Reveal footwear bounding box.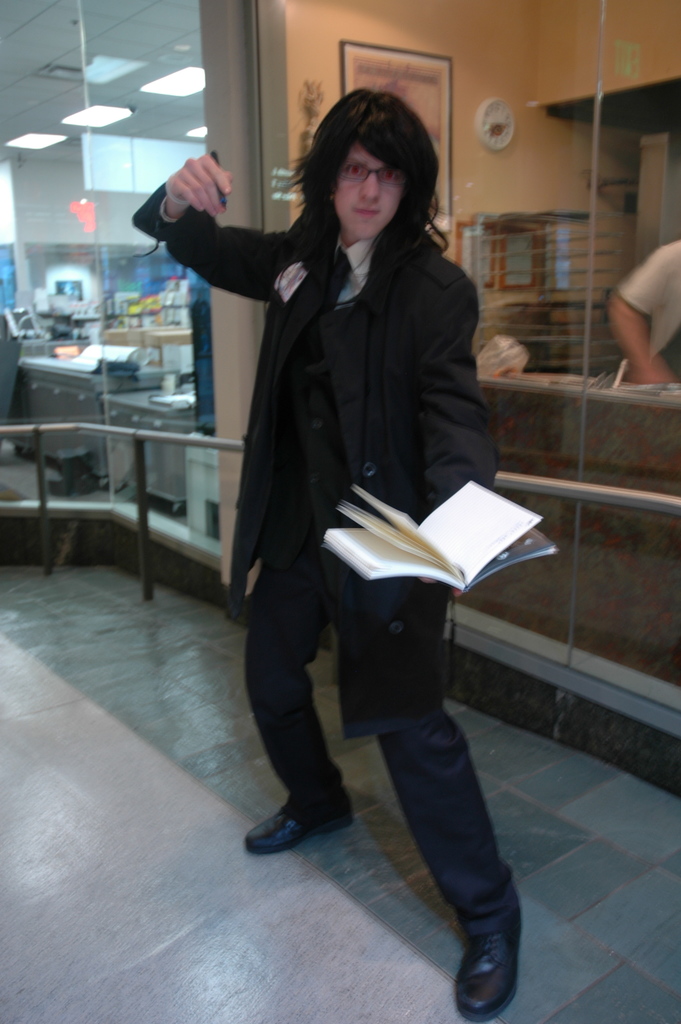
Revealed: detection(452, 924, 527, 1023).
